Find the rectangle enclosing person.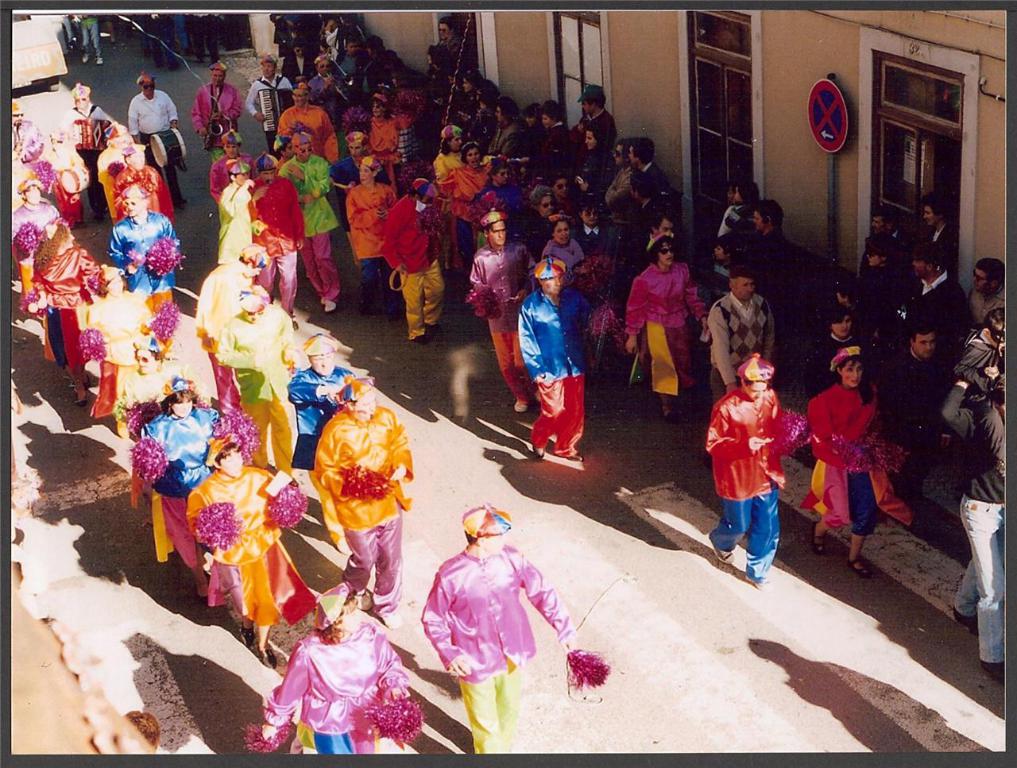
[left=345, top=153, right=395, bottom=314].
